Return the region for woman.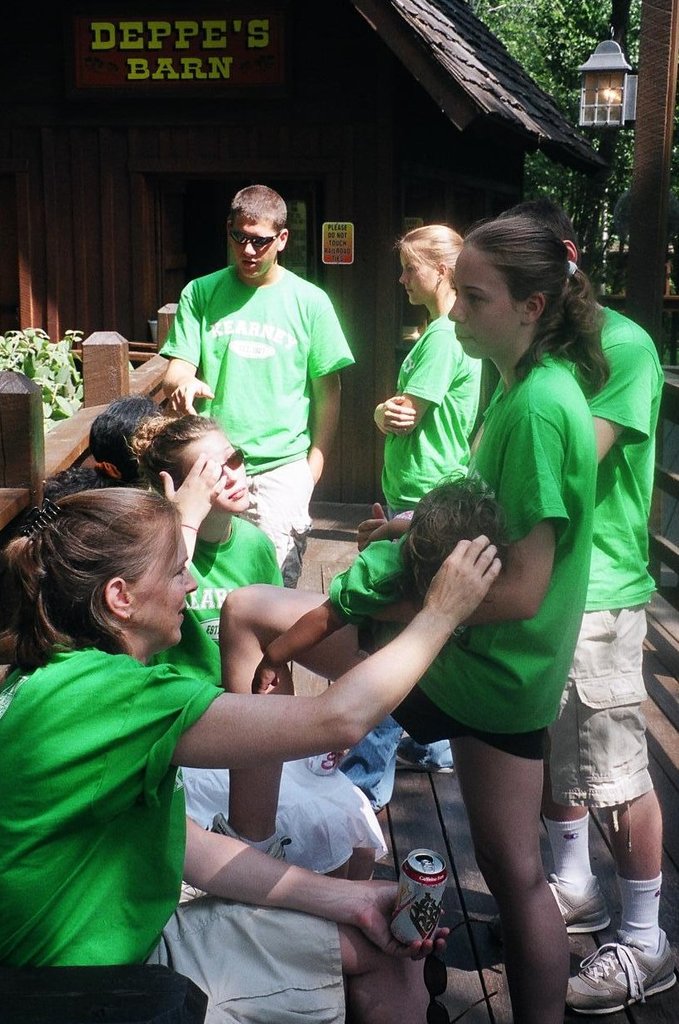
box(222, 215, 606, 1023).
